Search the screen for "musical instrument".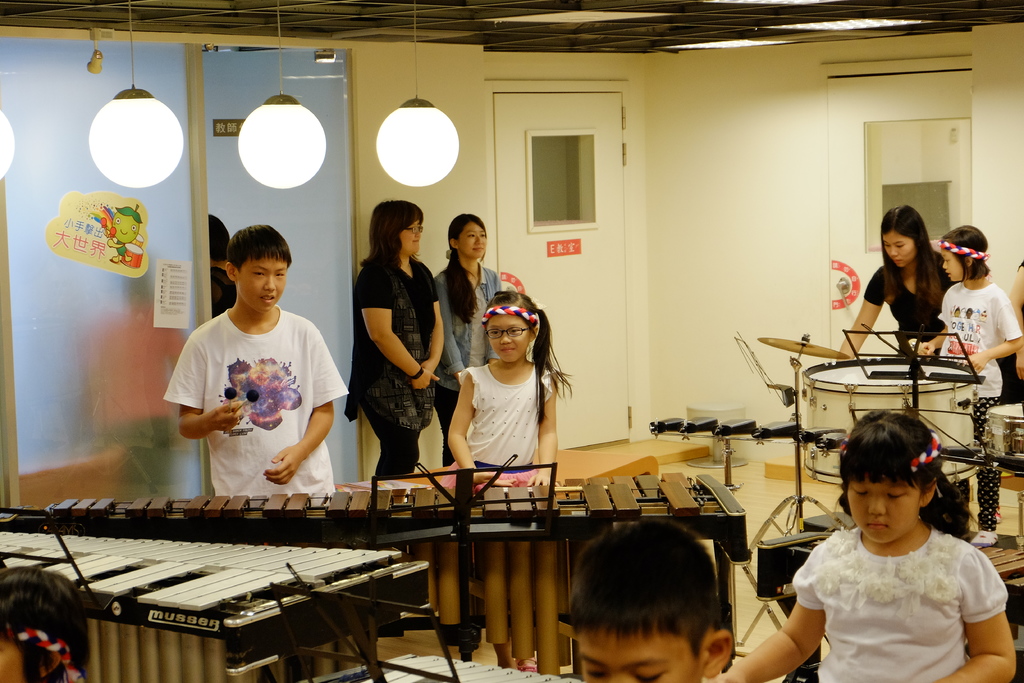
Found at {"x1": 750, "y1": 499, "x2": 1023, "y2": 655}.
